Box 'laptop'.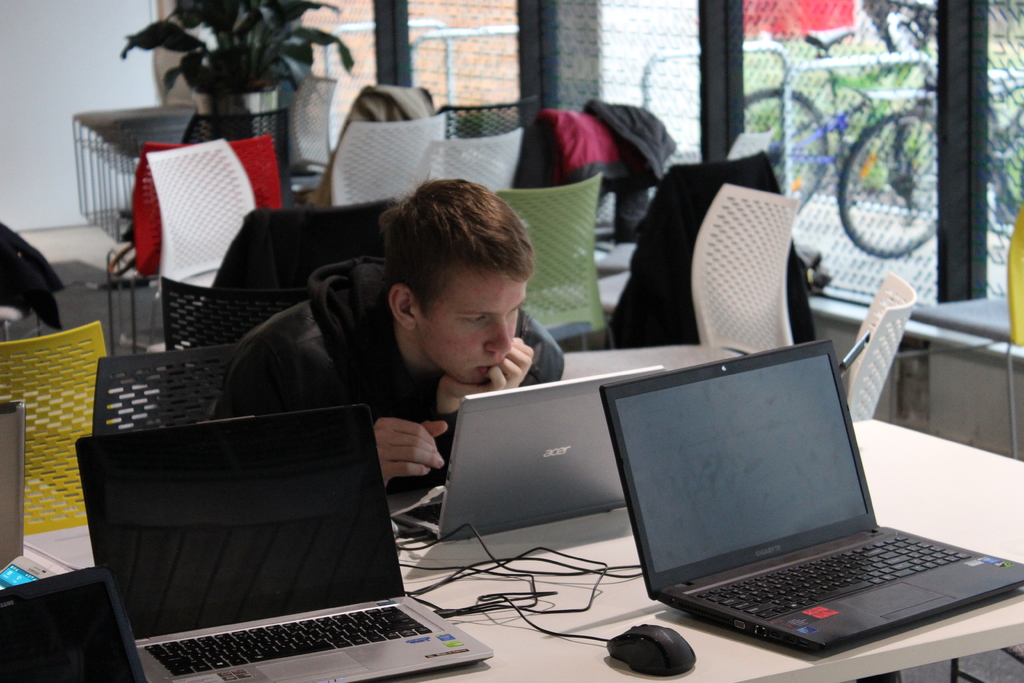
79, 404, 493, 682.
